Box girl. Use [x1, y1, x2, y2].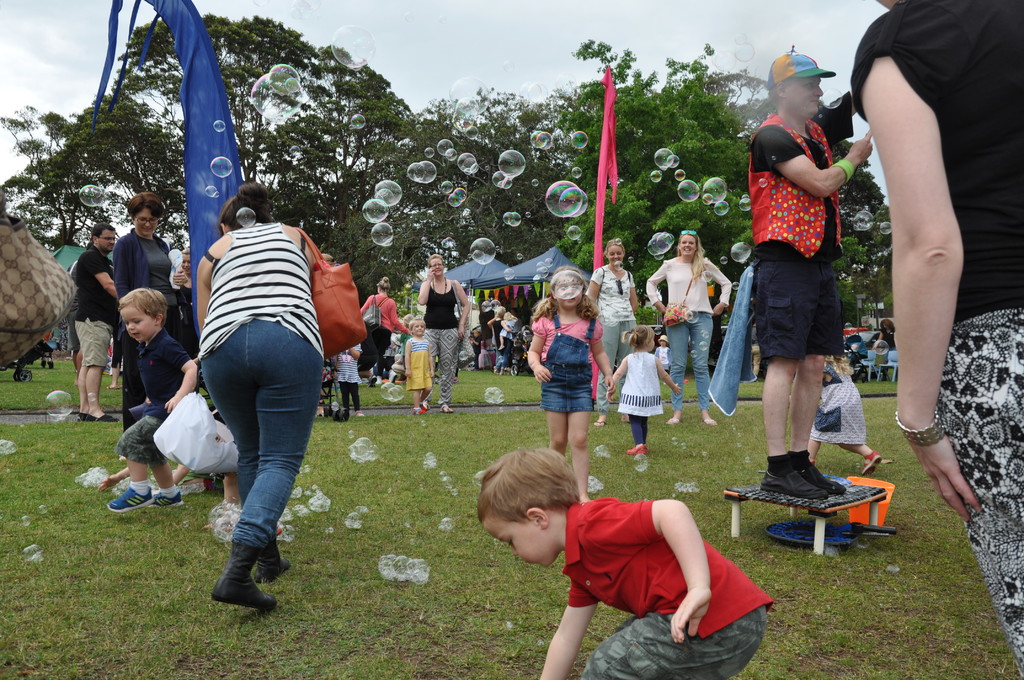
[359, 275, 409, 383].
